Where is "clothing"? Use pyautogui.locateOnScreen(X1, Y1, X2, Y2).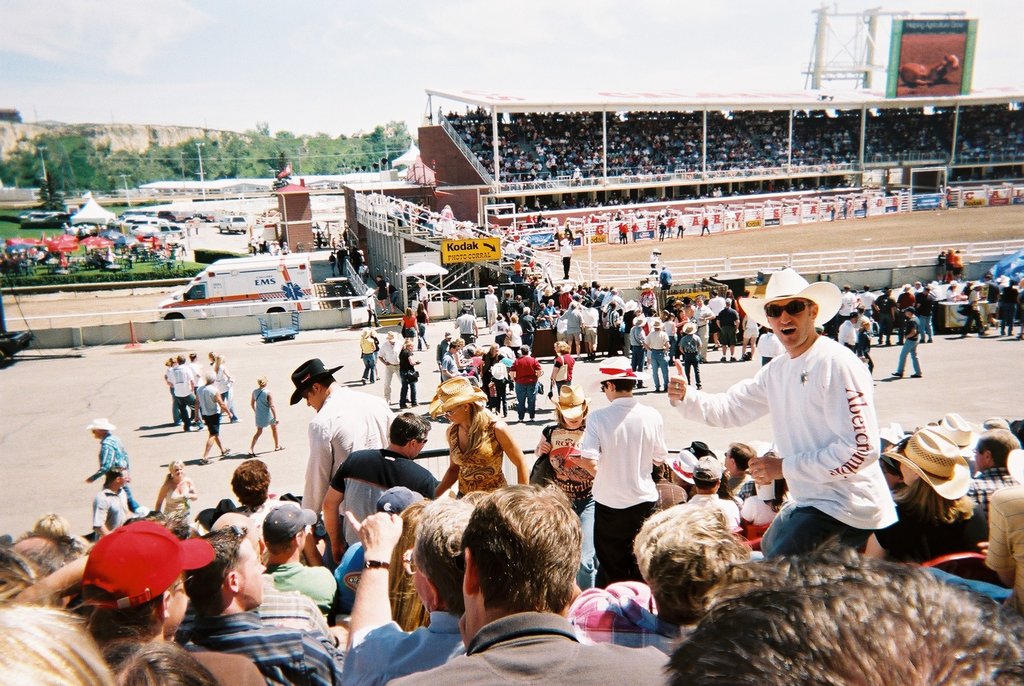
pyautogui.locateOnScreen(493, 343, 513, 362).
